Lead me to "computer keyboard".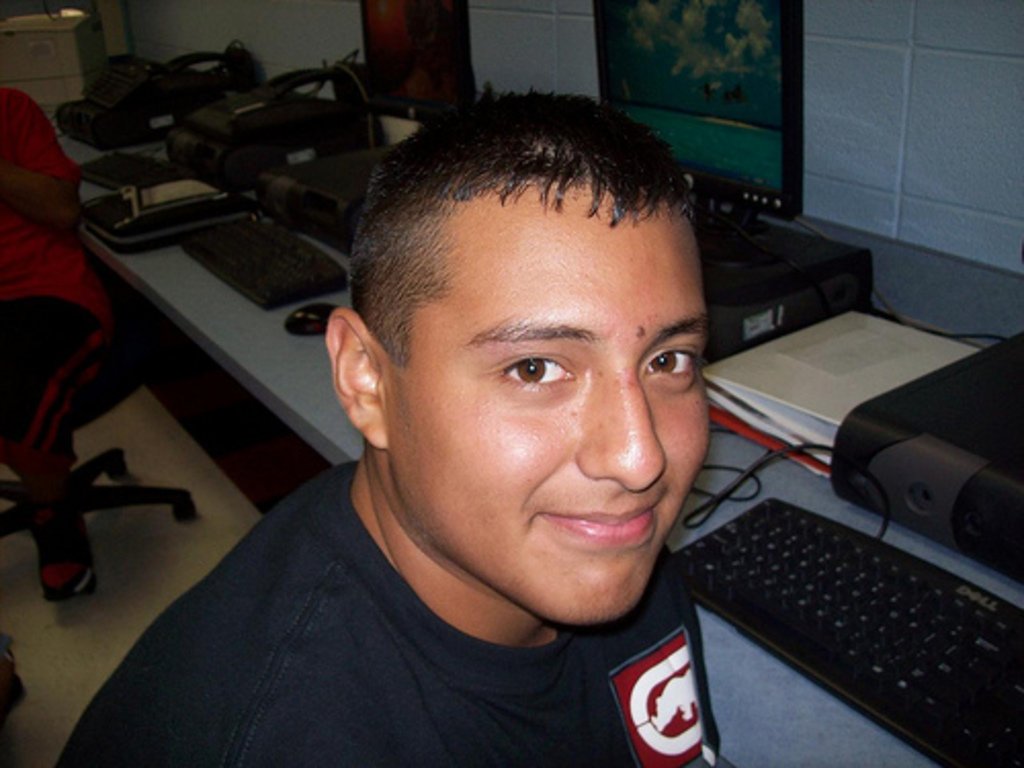
Lead to box(176, 213, 352, 307).
